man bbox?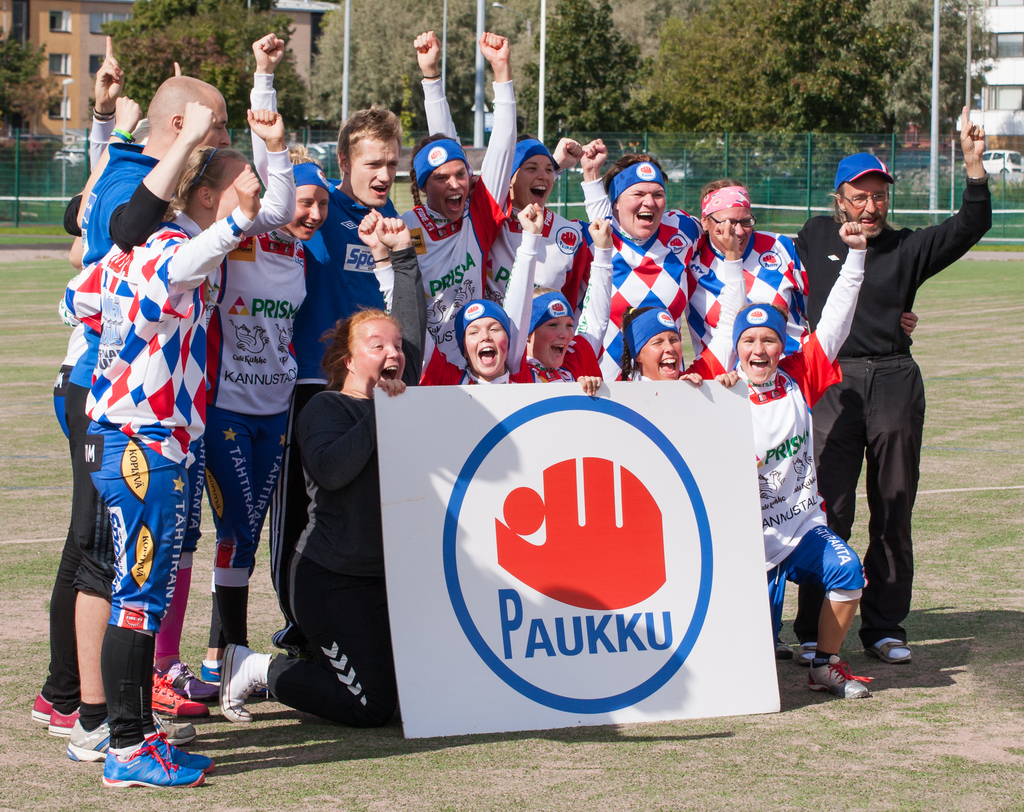
{"left": 29, "top": 79, "right": 234, "bottom": 740}
